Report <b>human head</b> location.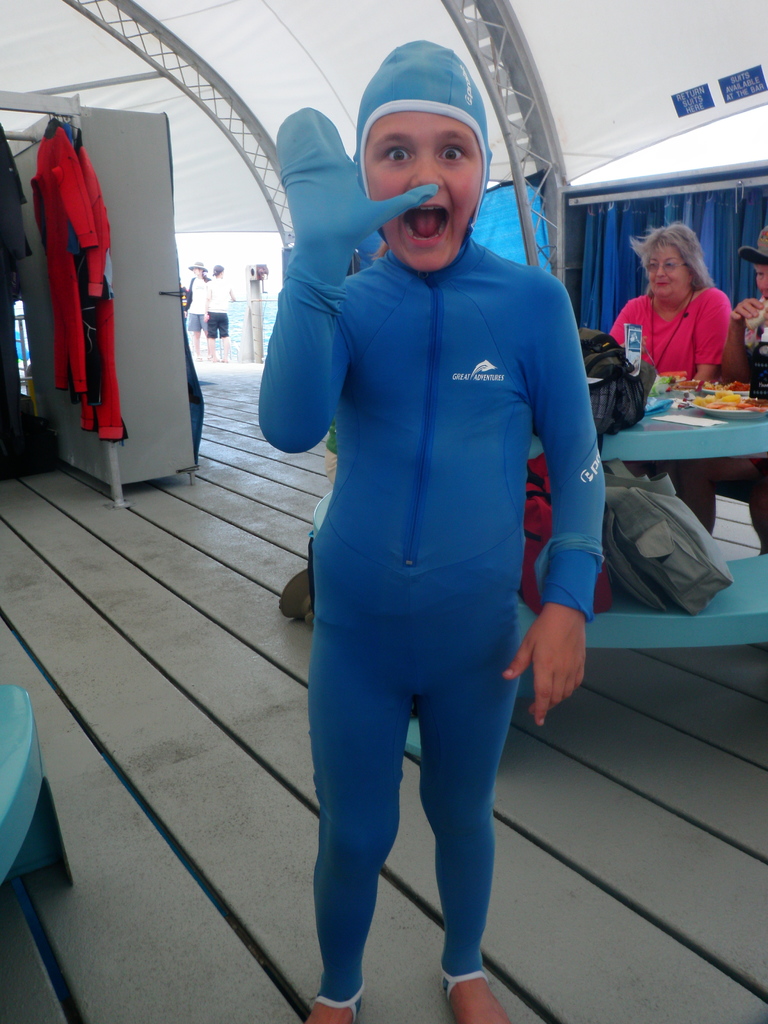
Report: (355,65,496,234).
